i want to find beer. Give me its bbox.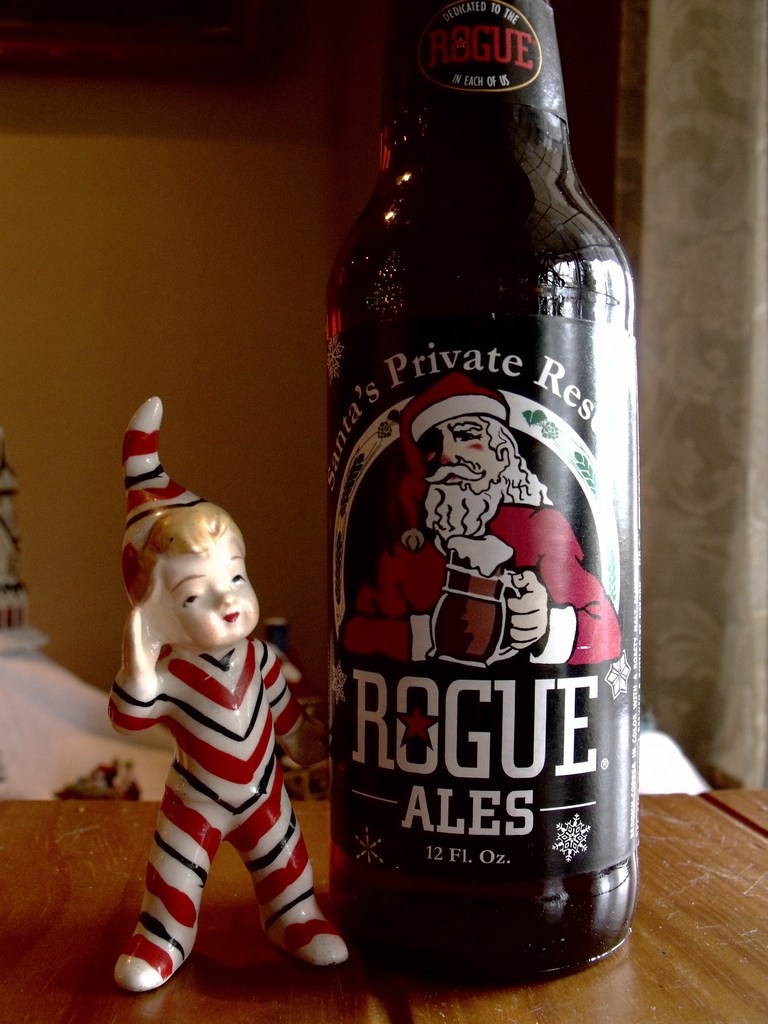
bbox(292, 0, 668, 995).
